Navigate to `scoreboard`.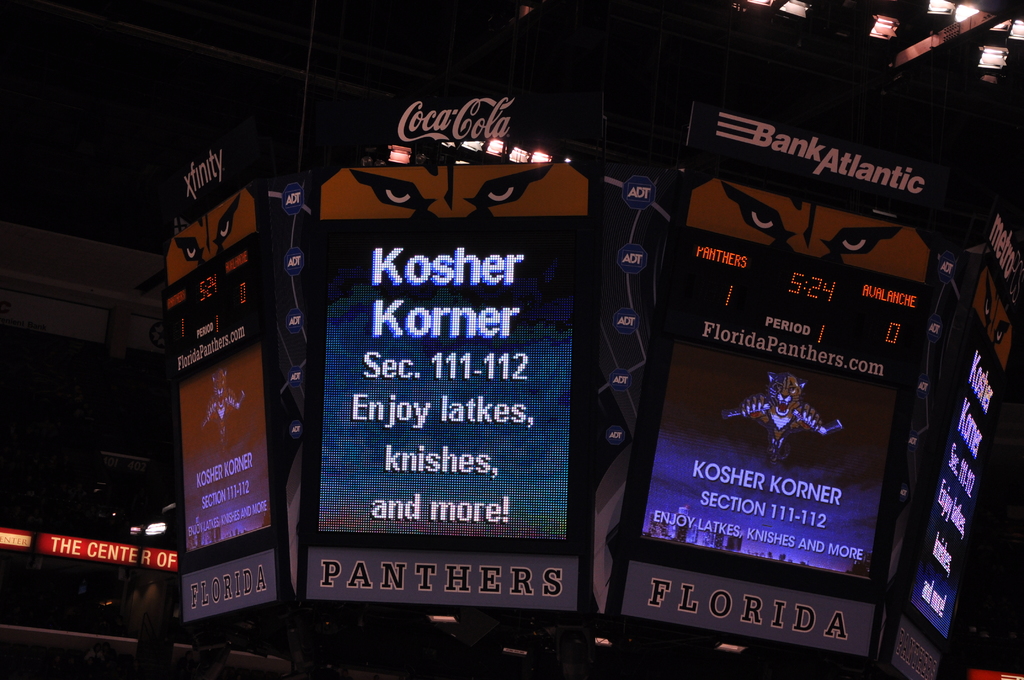
Navigation target: [147, 84, 1023, 679].
